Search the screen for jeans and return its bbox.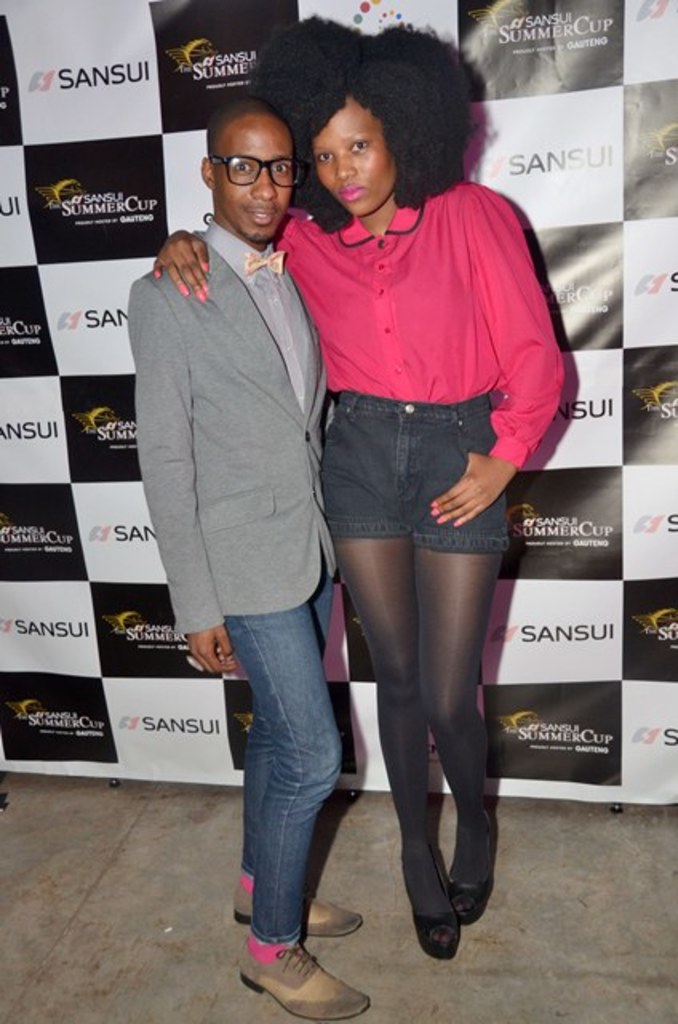
Found: <box>216,573,365,1008</box>.
